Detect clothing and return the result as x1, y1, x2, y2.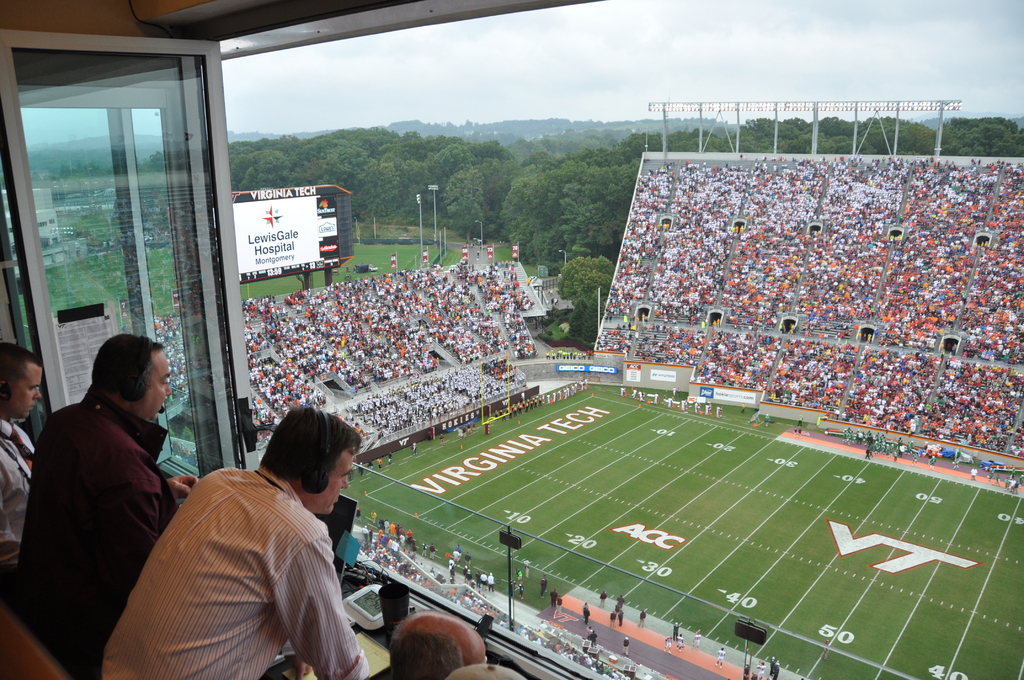
615, 605, 622, 610.
